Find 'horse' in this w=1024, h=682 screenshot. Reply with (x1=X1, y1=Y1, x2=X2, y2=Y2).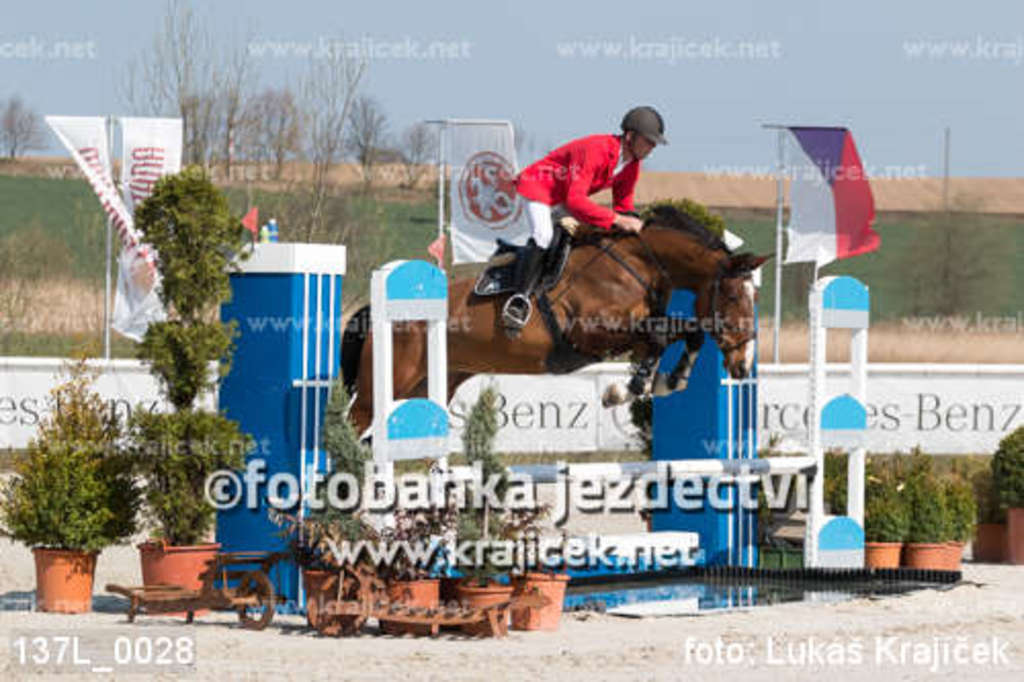
(x1=336, y1=201, x2=782, y2=451).
